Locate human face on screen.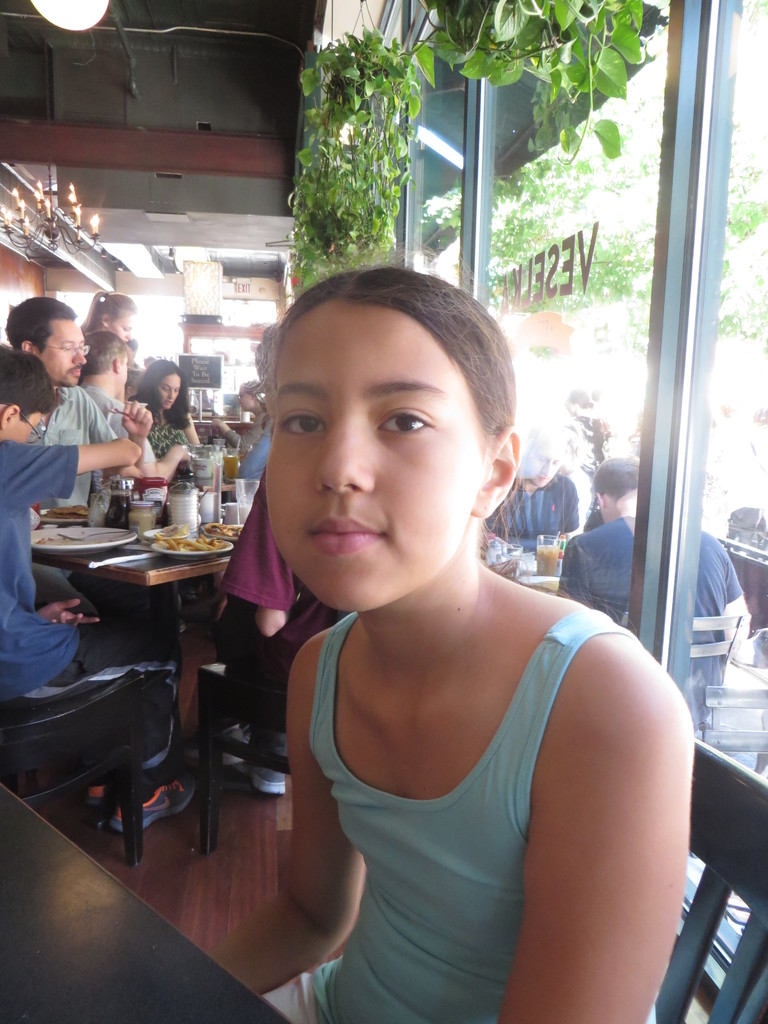
On screen at [156,376,182,405].
